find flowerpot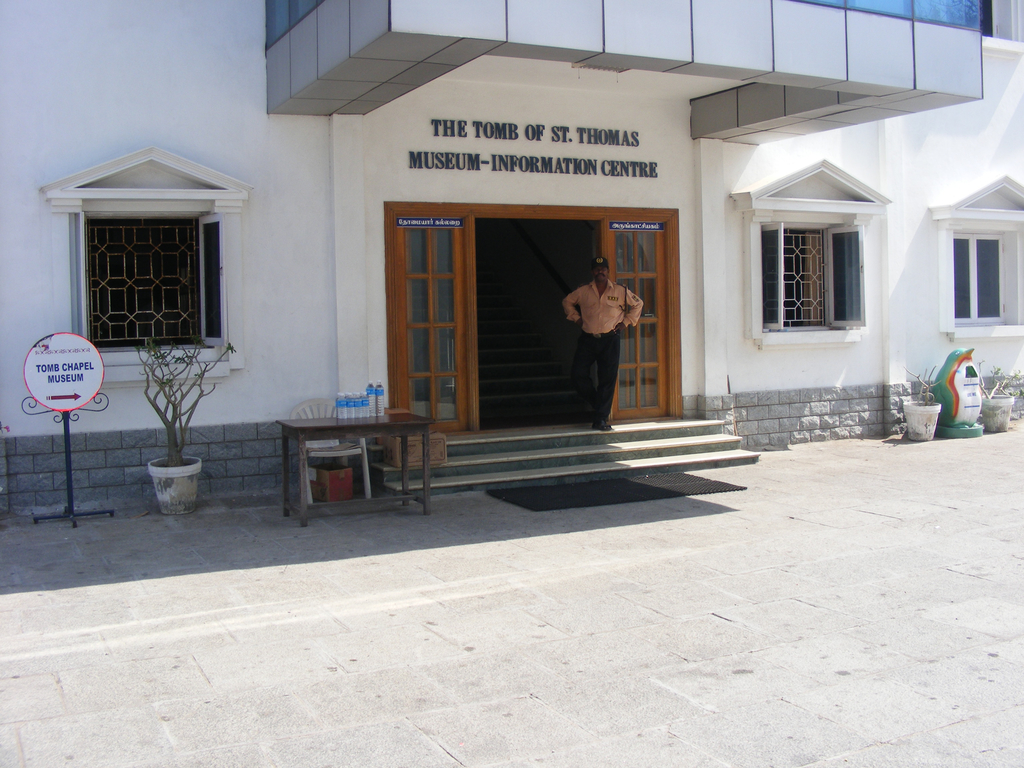
BBox(119, 359, 211, 522)
